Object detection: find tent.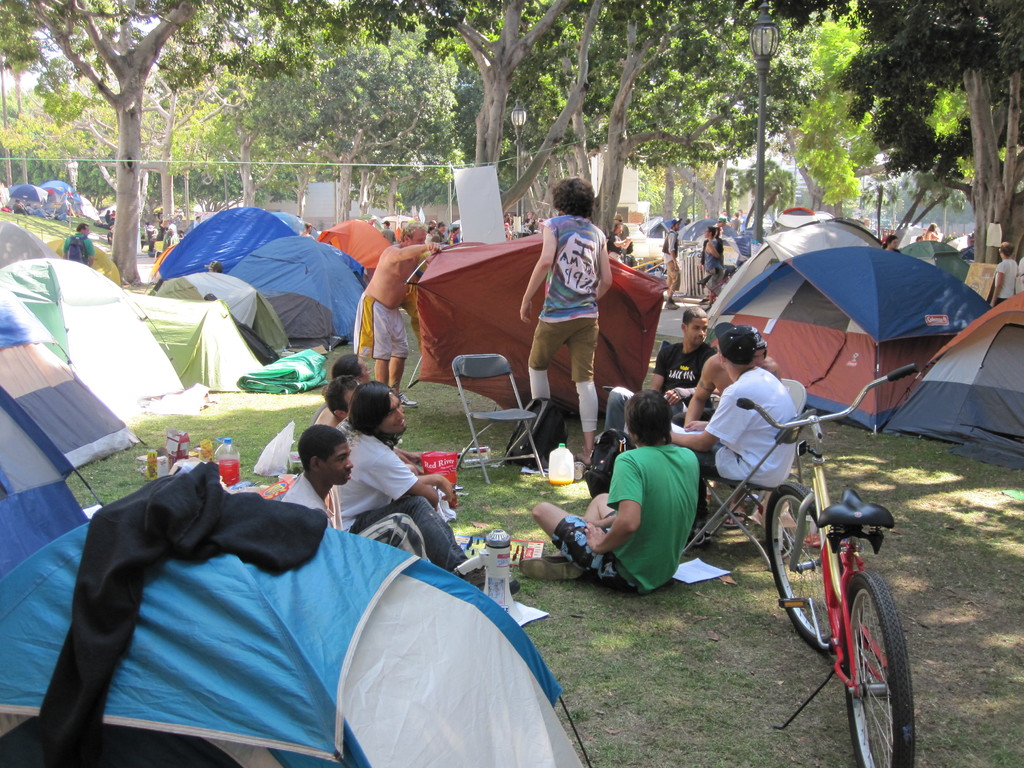
(0,380,114,572).
